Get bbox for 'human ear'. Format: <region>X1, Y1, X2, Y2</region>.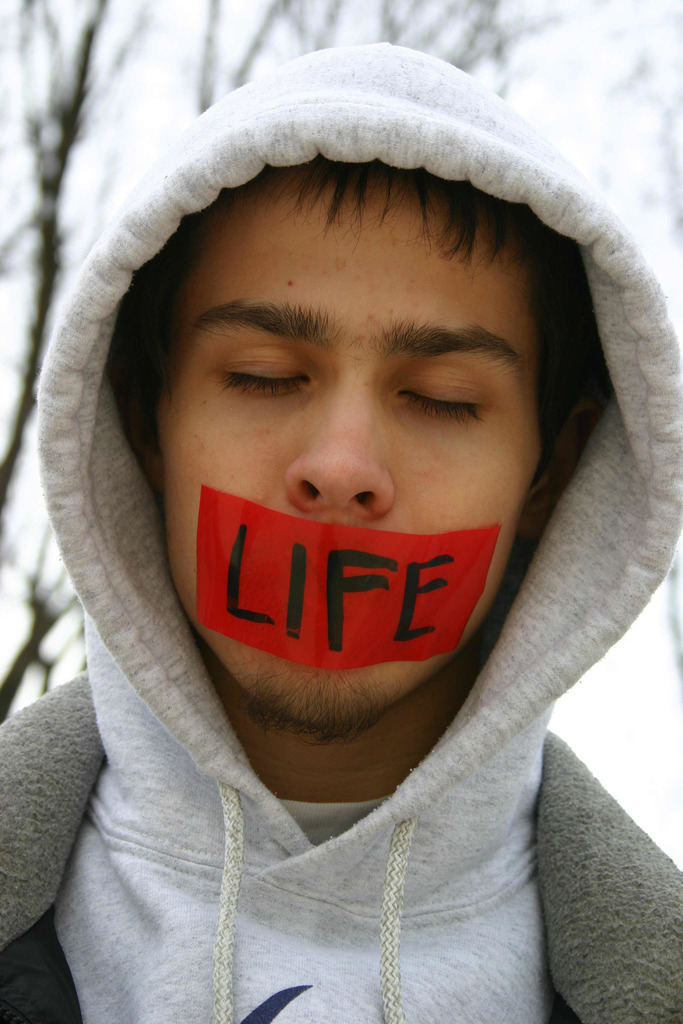
<region>127, 377, 164, 480</region>.
